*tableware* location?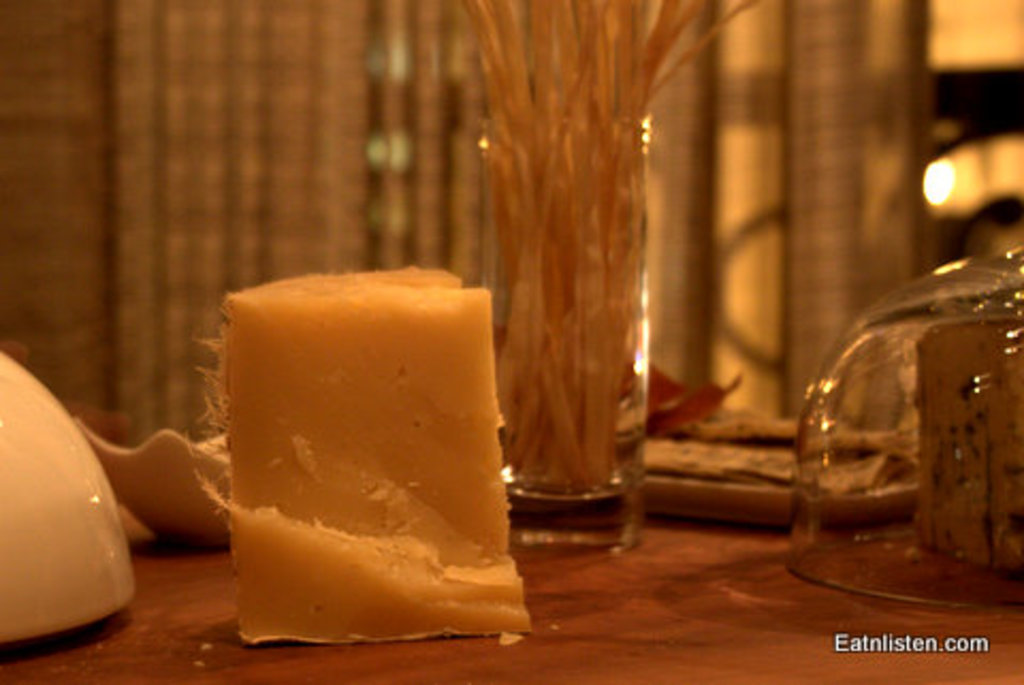
l=783, t=245, r=1022, b=630
